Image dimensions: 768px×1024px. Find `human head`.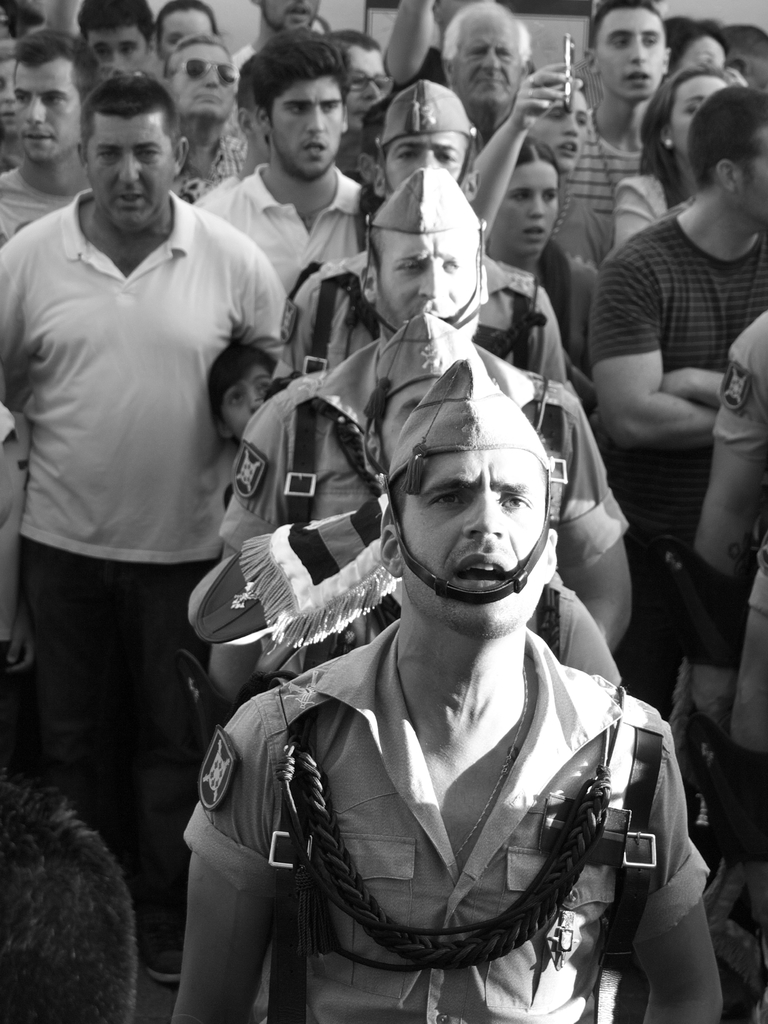
(583,0,670,104).
